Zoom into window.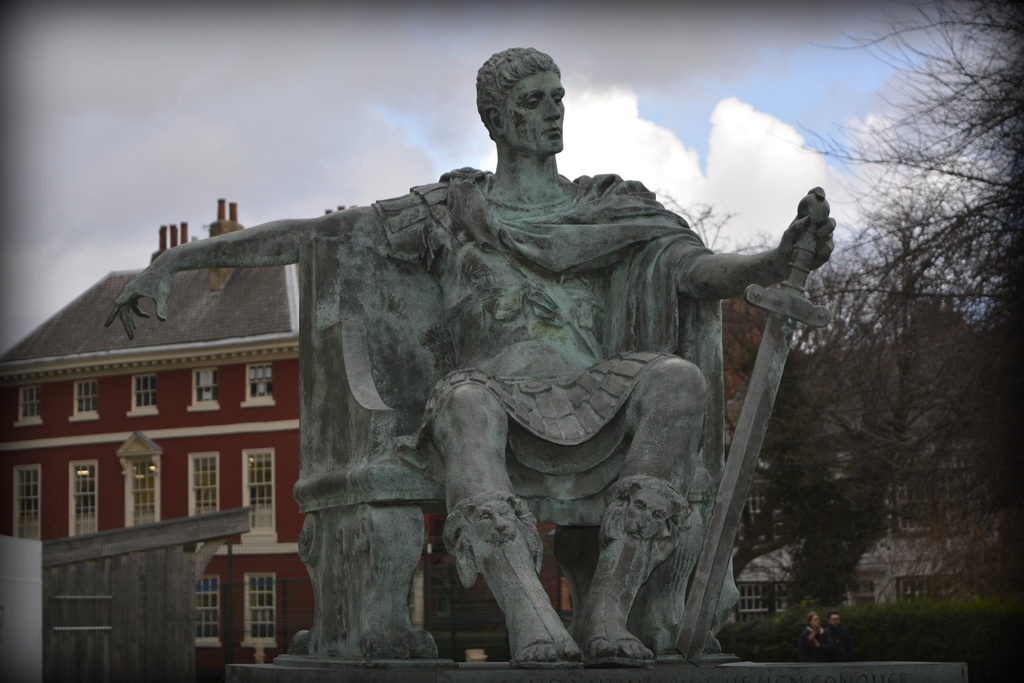
Zoom target: bbox=[239, 445, 273, 538].
